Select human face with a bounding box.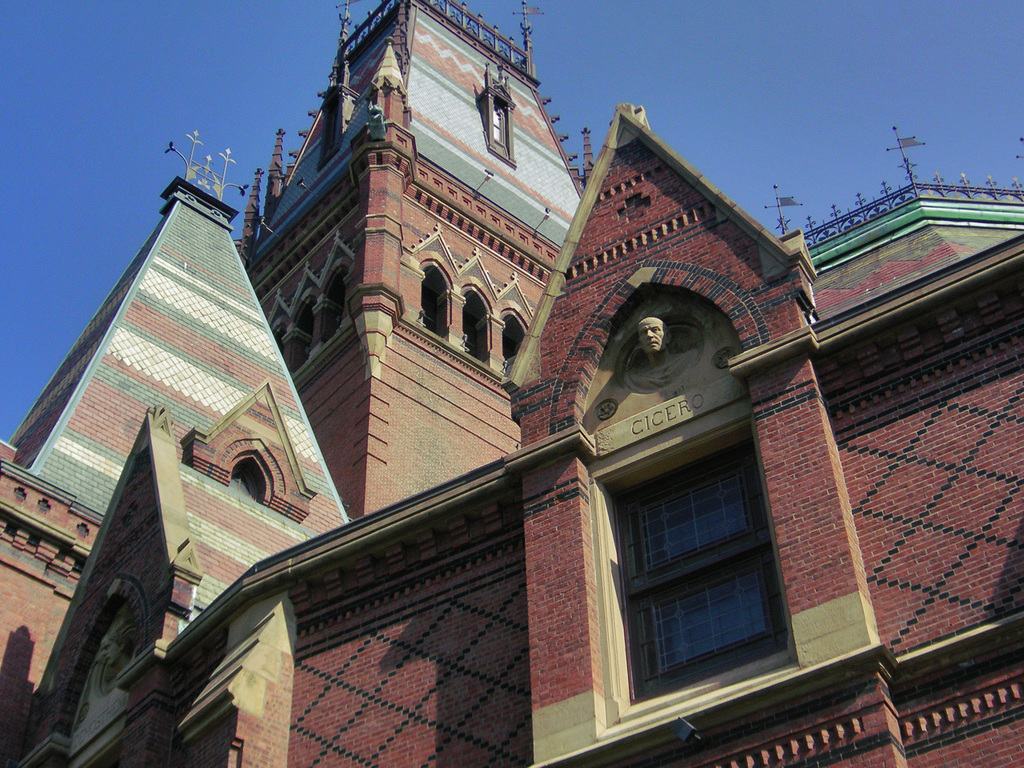
{"left": 99, "top": 641, "right": 119, "bottom": 670}.
